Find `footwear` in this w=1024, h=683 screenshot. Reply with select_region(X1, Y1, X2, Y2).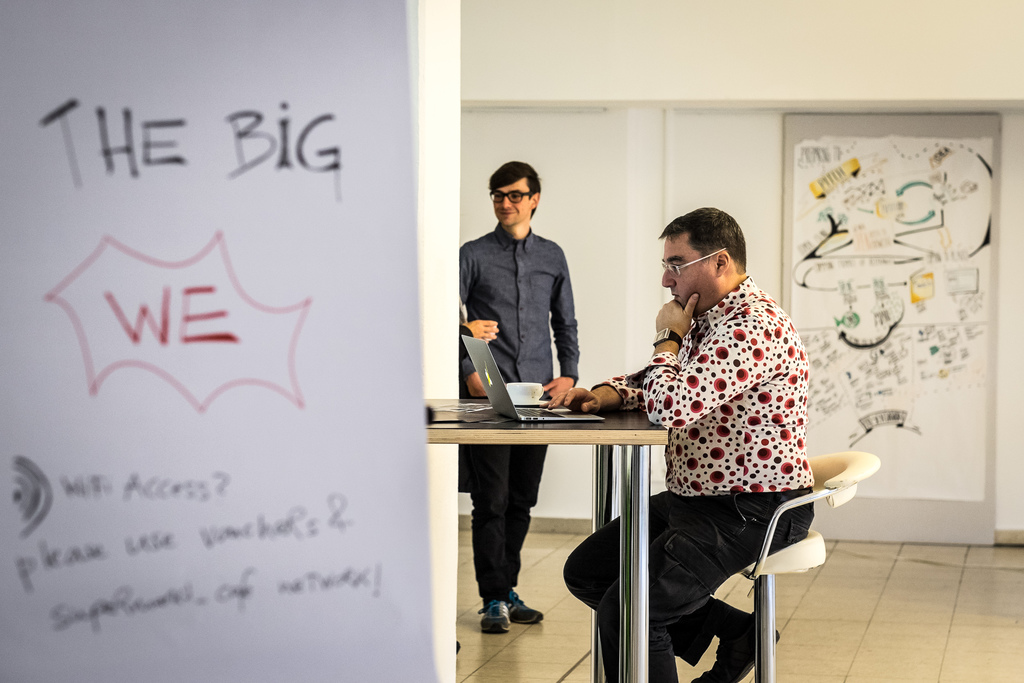
select_region(691, 609, 782, 682).
